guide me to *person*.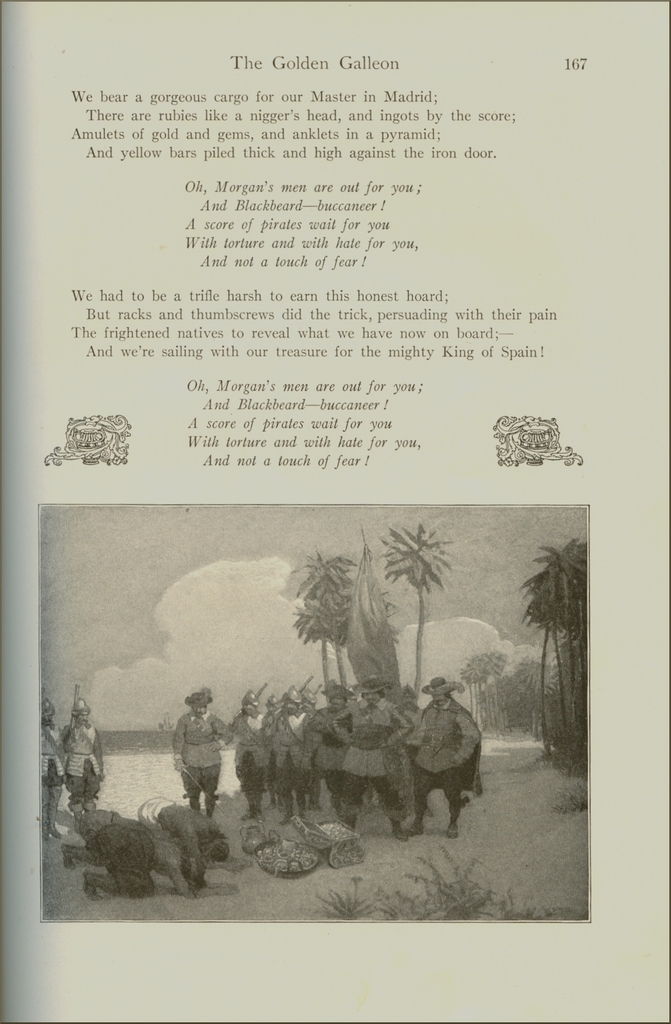
Guidance: x1=260 y1=660 x2=421 y2=839.
